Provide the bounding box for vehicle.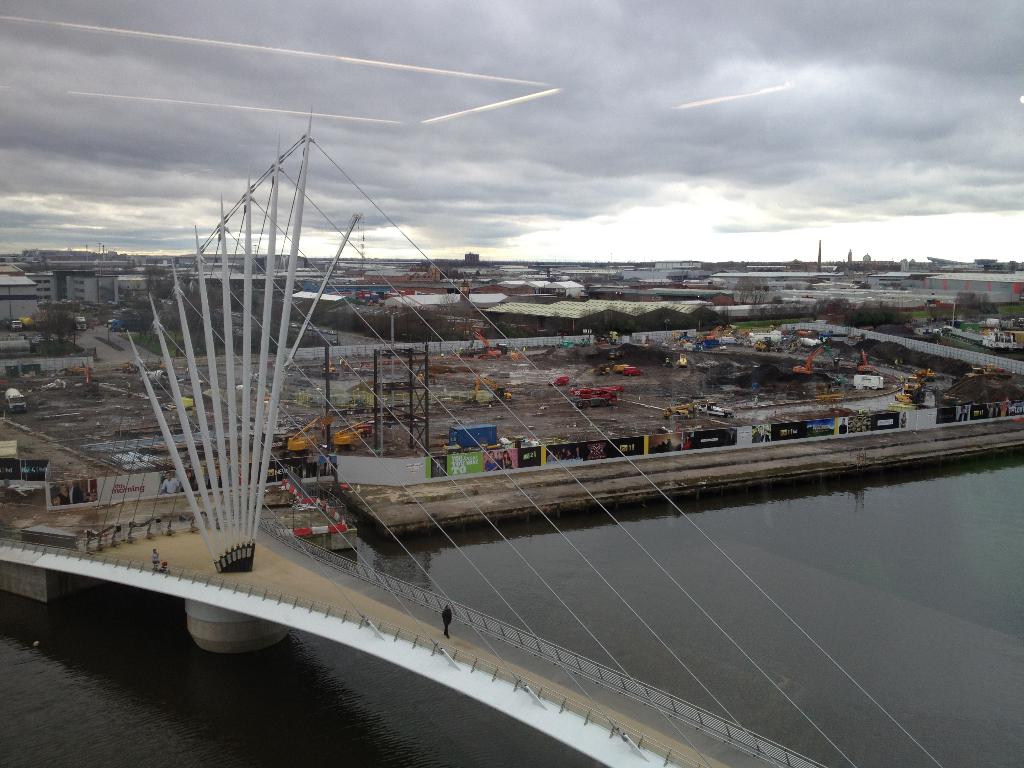
BBox(623, 364, 644, 375).
